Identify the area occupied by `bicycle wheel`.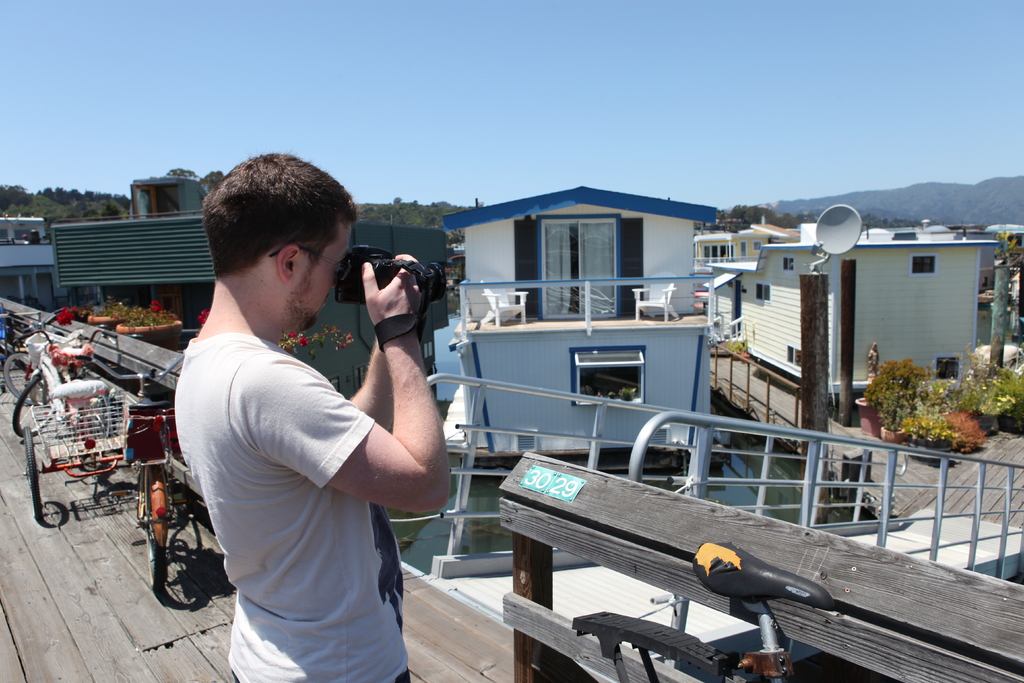
Area: (left=2, top=350, right=53, bottom=407).
